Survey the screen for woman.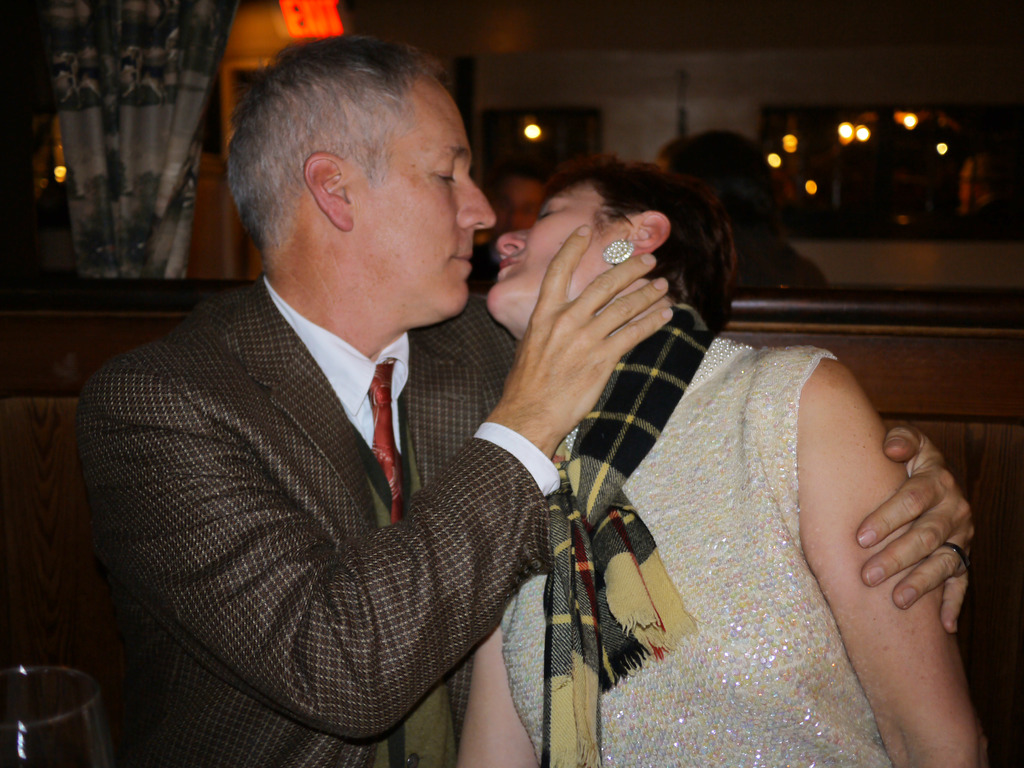
Survey found: detection(522, 150, 927, 758).
